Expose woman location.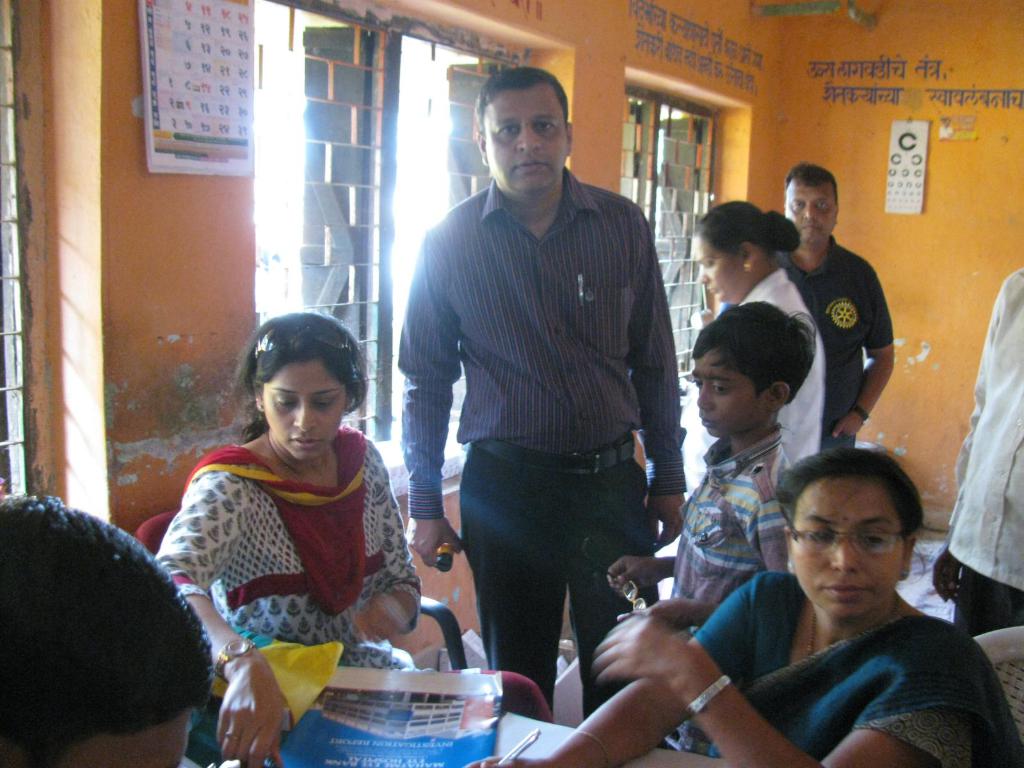
Exposed at select_region(154, 312, 424, 767).
